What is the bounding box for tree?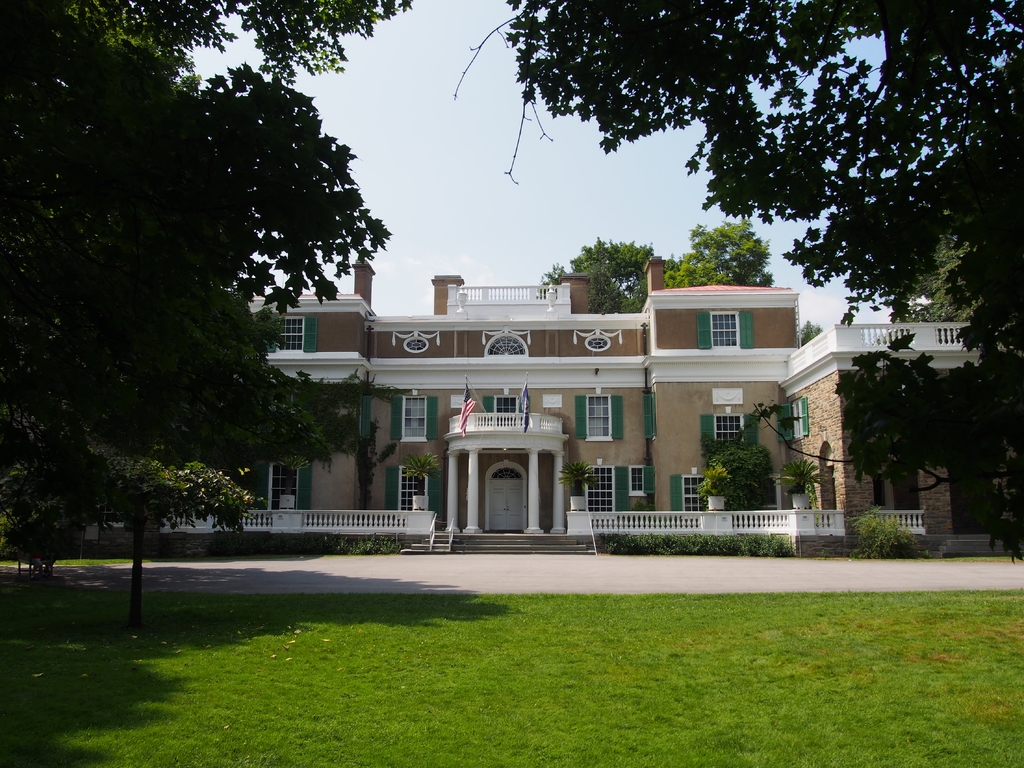
[452,0,1023,370].
